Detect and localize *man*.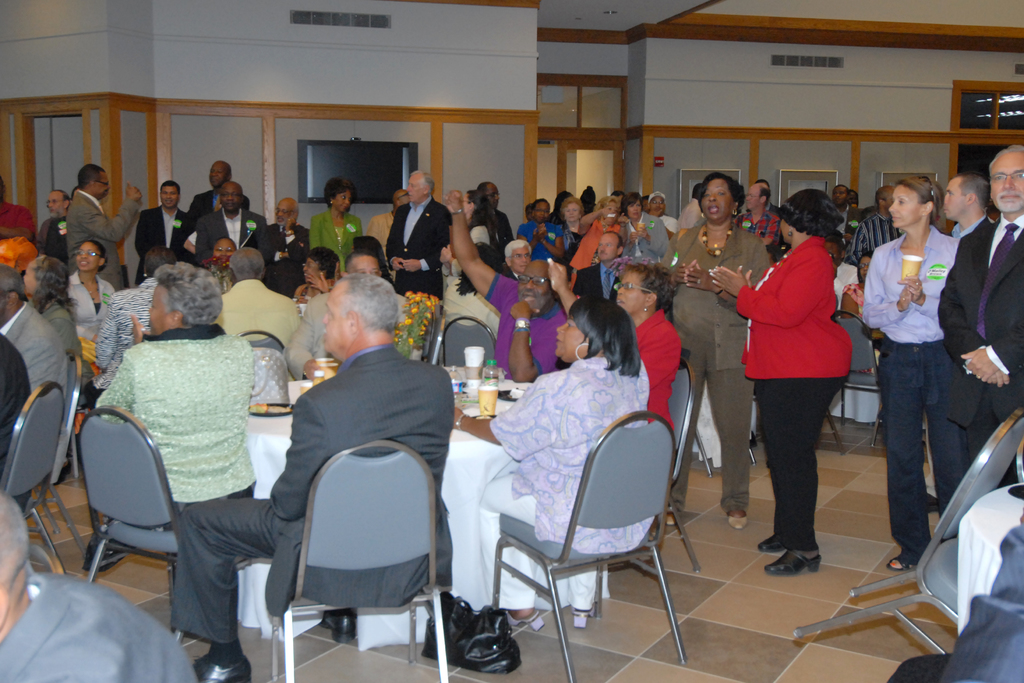
Localized at <box>0,488,202,682</box>.
